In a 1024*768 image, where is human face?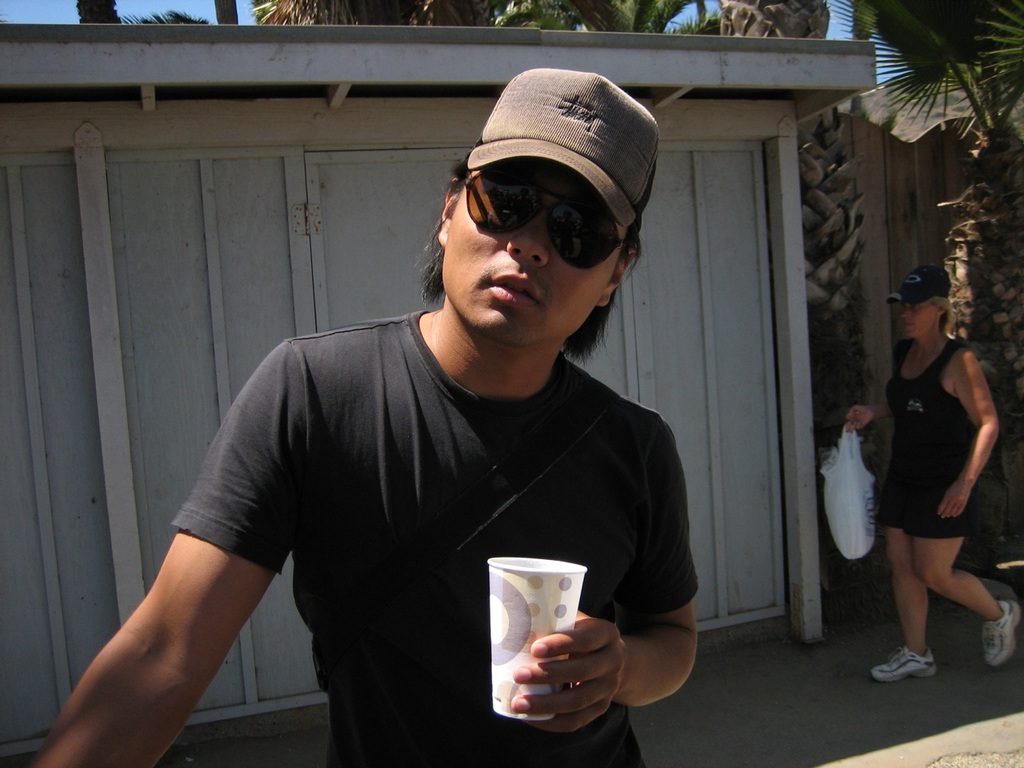
Rect(437, 159, 618, 346).
